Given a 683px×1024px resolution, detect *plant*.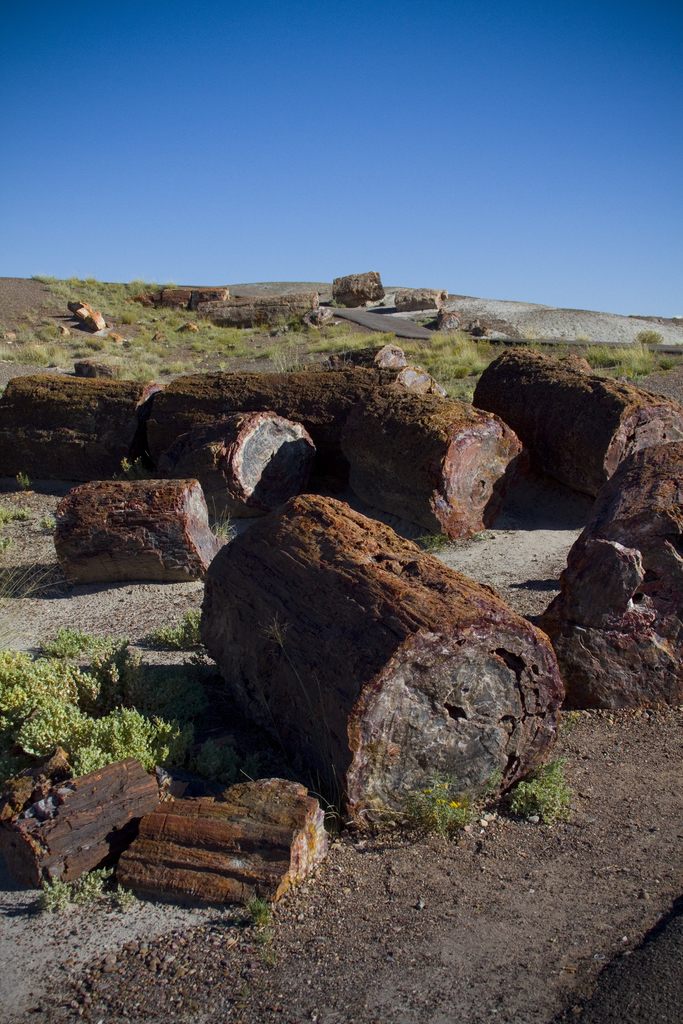
rect(156, 603, 199, 650).
